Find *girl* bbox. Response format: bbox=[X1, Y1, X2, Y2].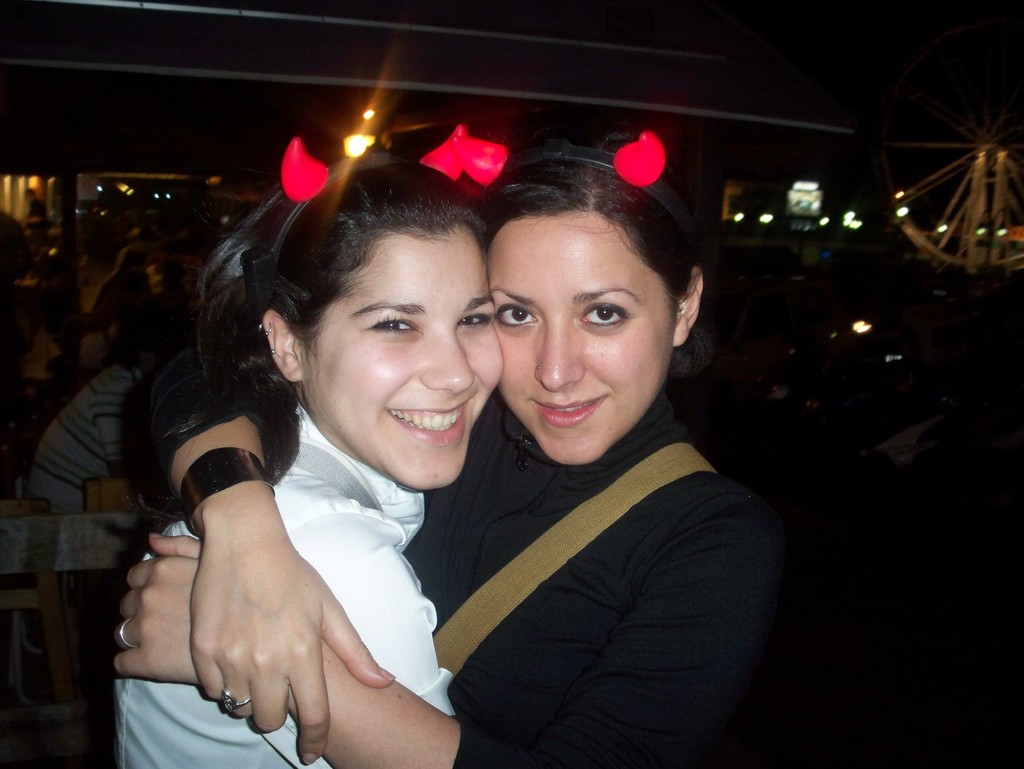
bbox=[109, 123, 791, 768].
